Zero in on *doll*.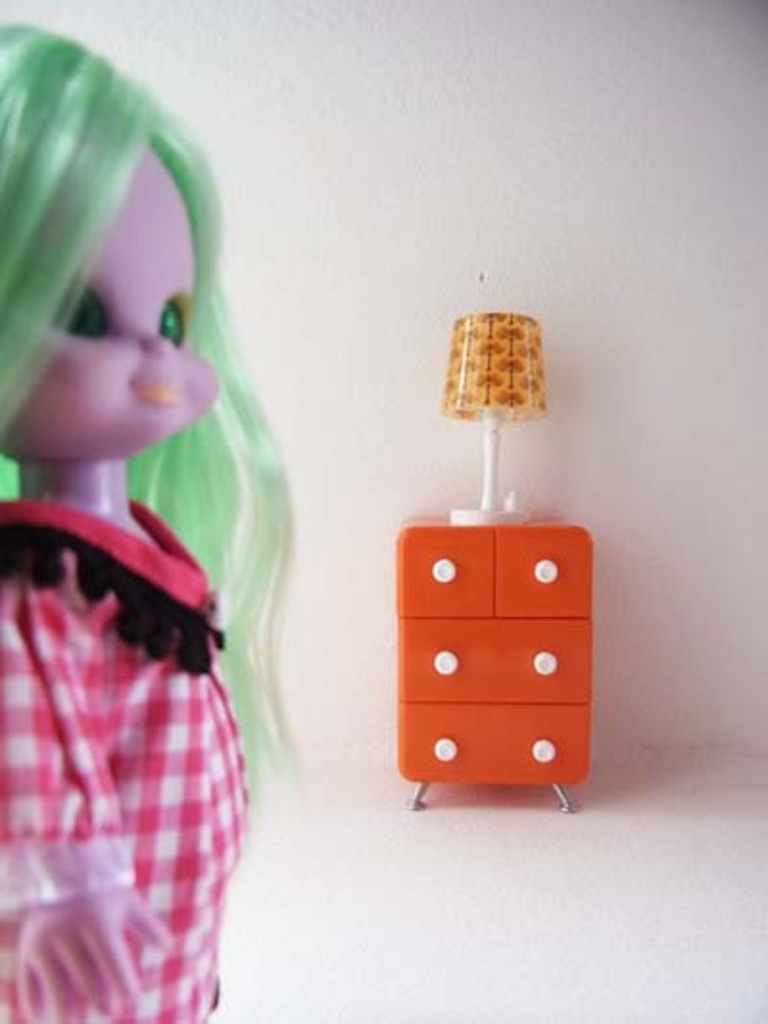
Zeroed in: x1=0 y1=71 x2=301 y2=1005.
